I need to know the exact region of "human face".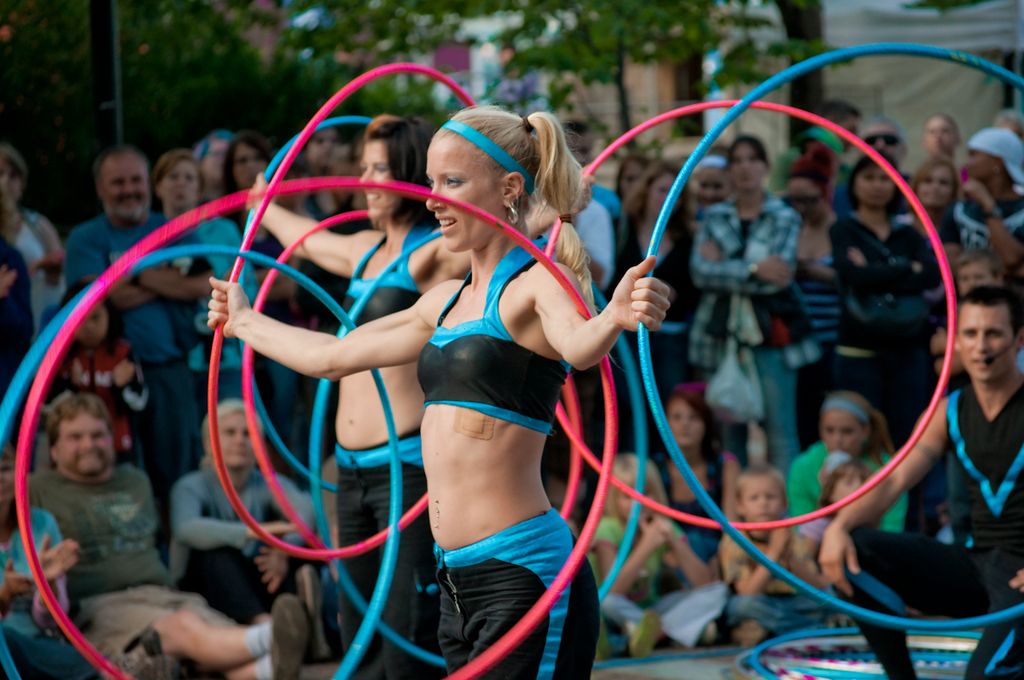
Region: left=617, top=157, right=645, bottom=199.
